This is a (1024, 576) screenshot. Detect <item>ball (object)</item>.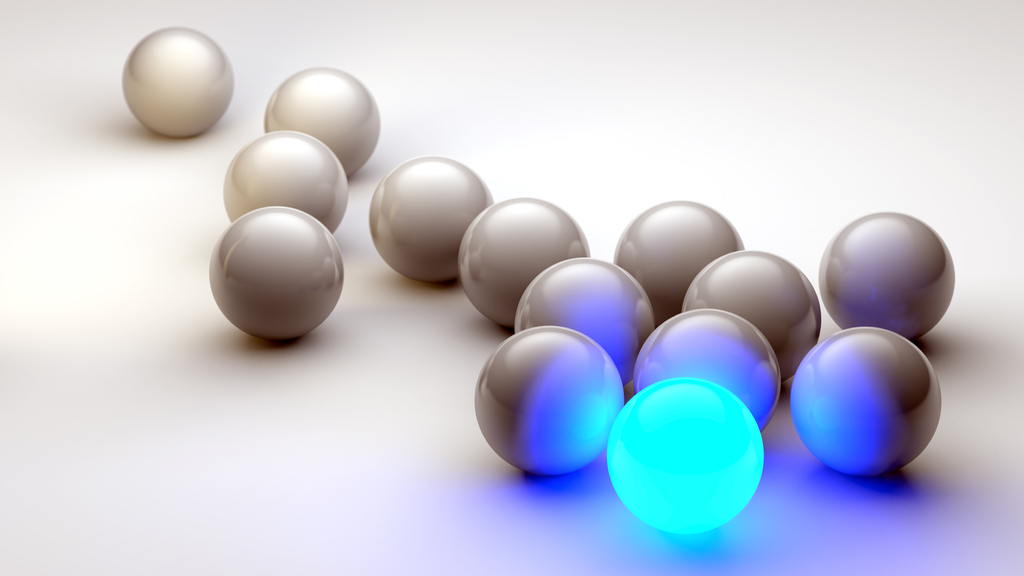
[684, 253, 822, 379].
